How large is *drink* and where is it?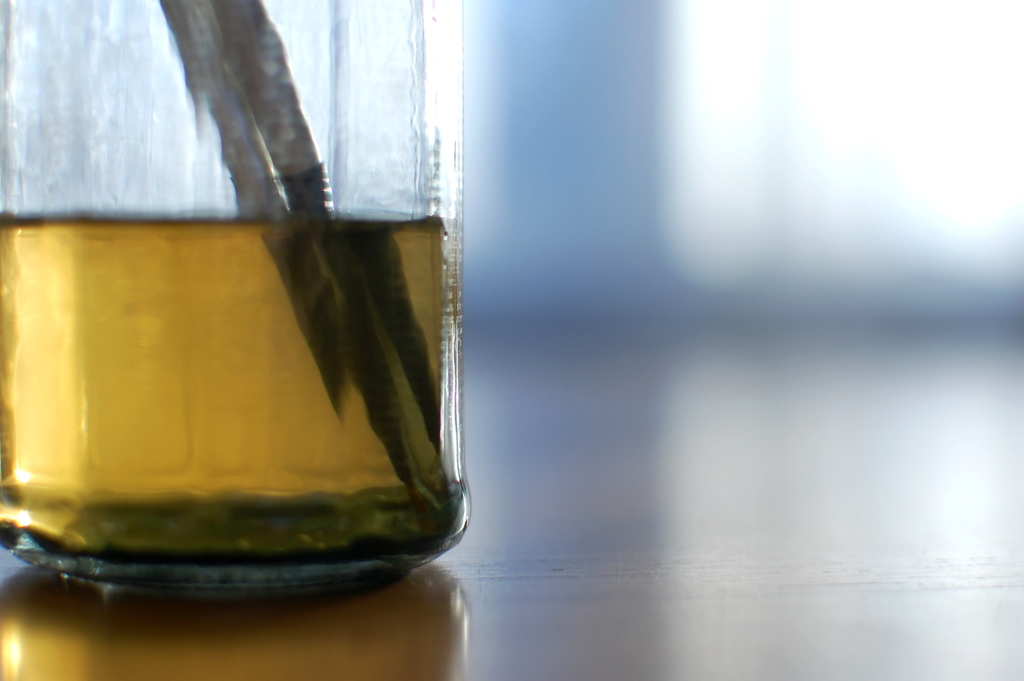
Bounding box: <bbox>19, 171, 467, 609</bbox>.
